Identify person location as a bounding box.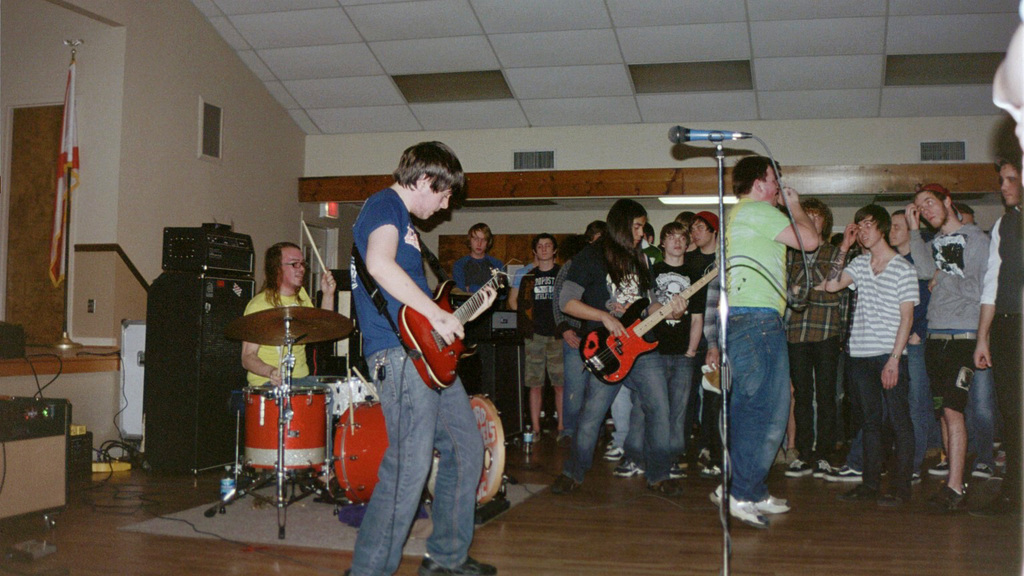
detection(235, 233, 341, 395).
